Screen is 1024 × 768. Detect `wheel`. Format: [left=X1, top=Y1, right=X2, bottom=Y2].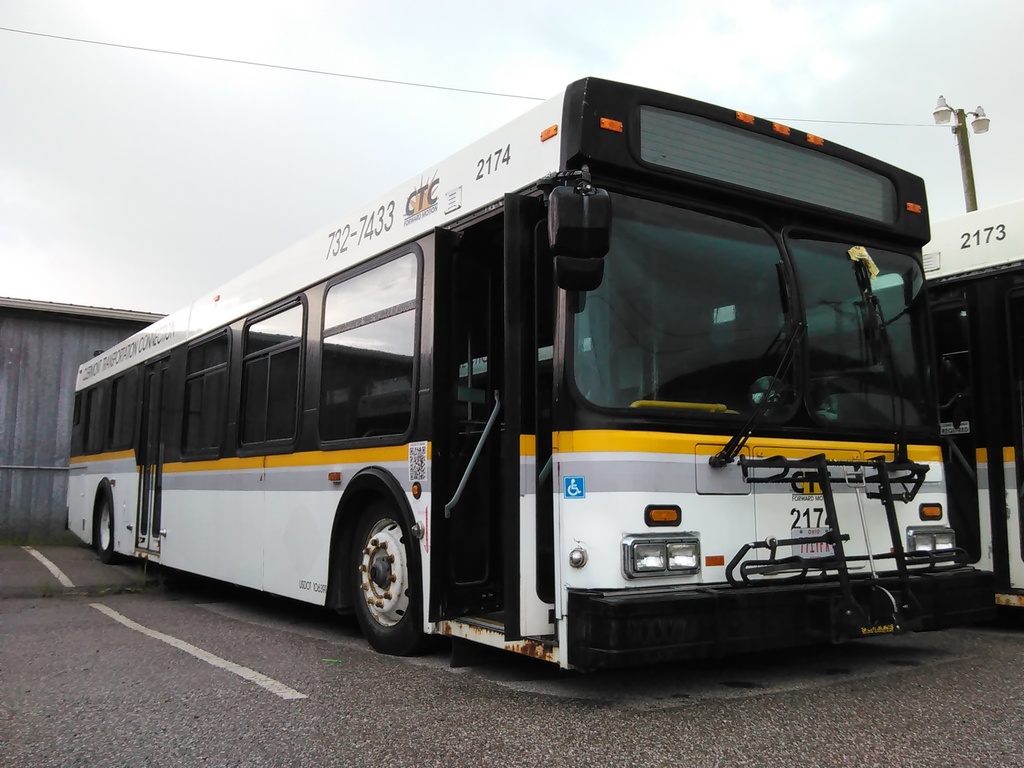
[left=95, top=492, right=115, bottom=563].
